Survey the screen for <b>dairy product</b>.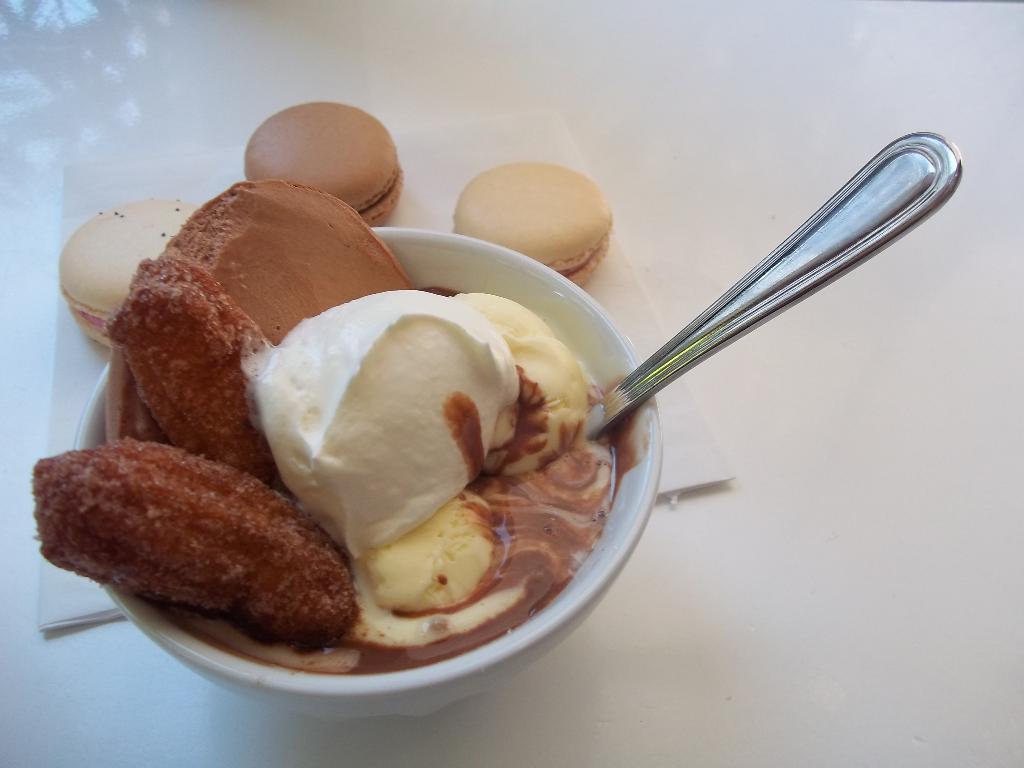
Survey found: [x1=243, y1=101, x2=401, y2=237].
